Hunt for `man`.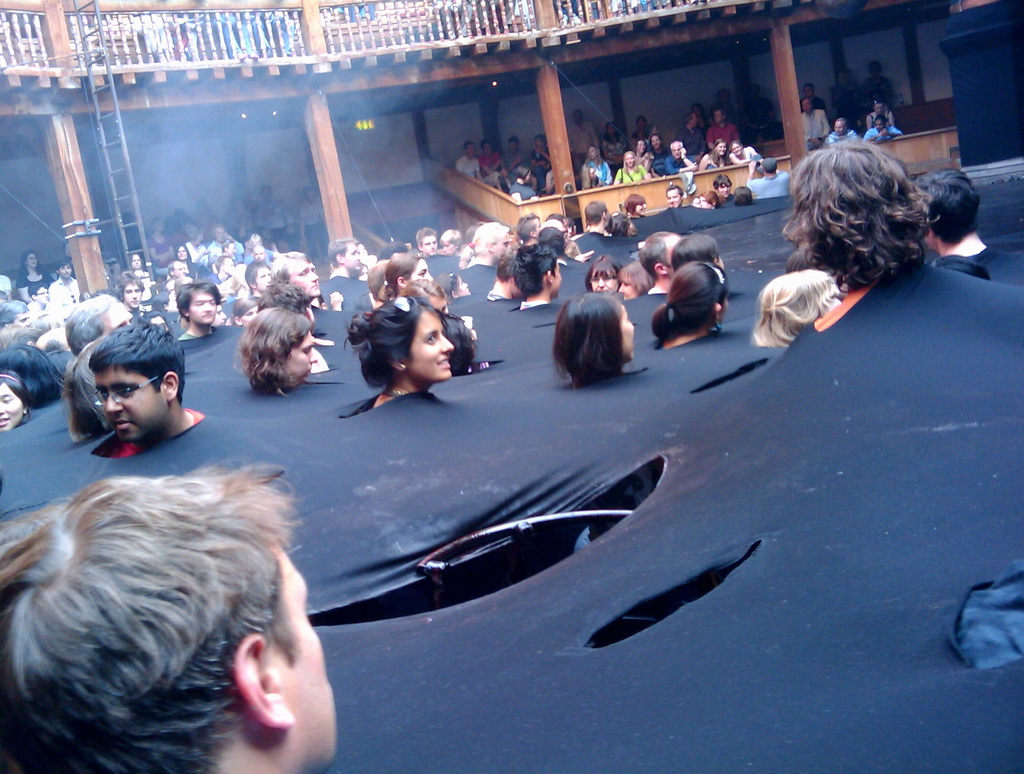
Hunted down at left=801, top=82, right=828, bottom=114.
